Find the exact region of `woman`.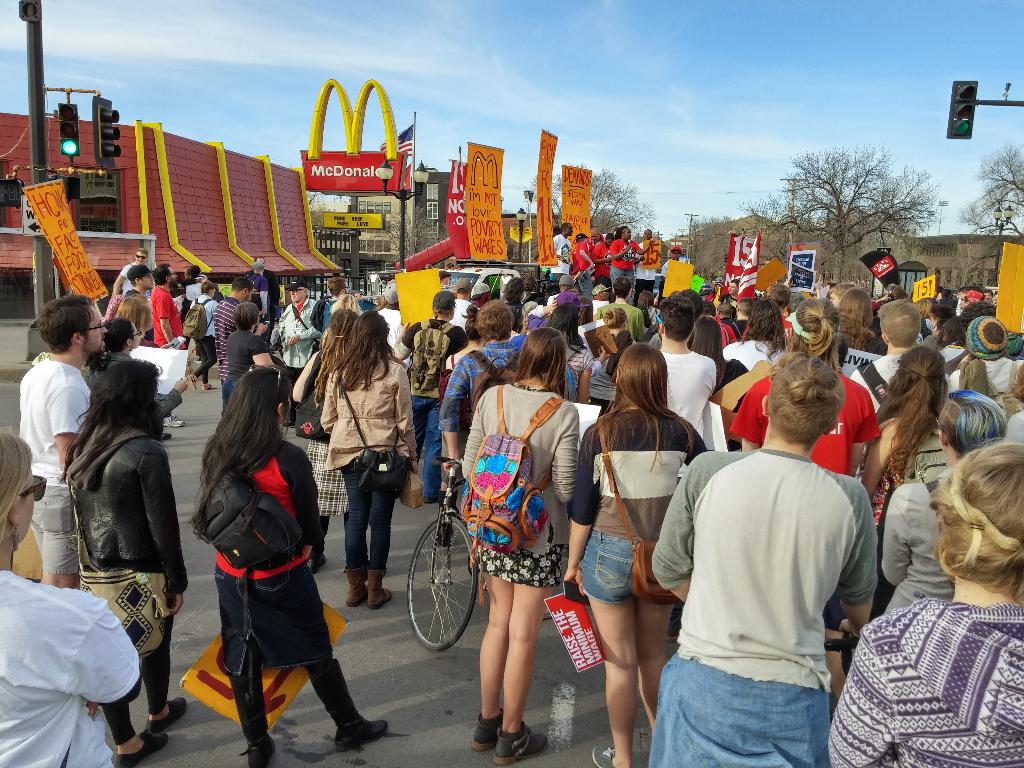
Exact region: {"x1": 329, "y1": 293, "x2": 364, "y2": 313}.
